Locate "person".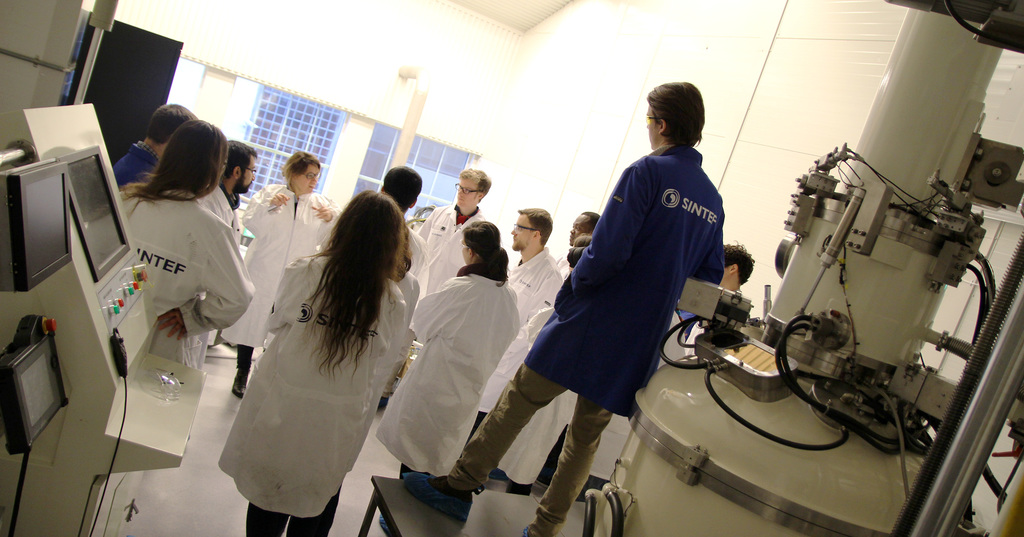
Bounding box: rect(379, 165, 430, 276).
